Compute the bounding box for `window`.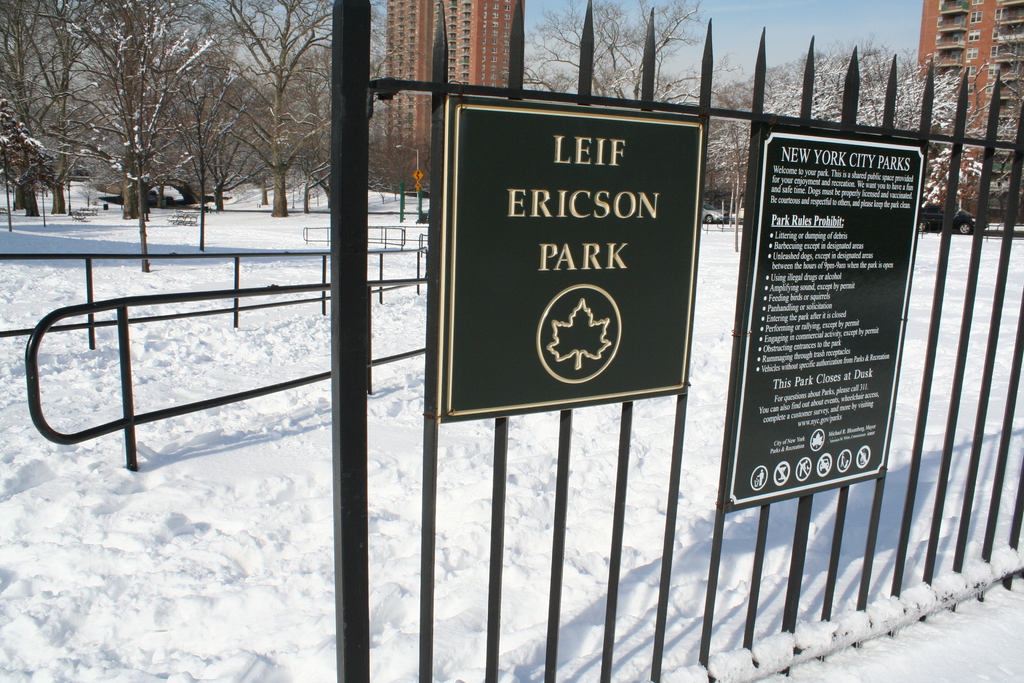
x1=970 y1=28 x2=980 y2=38.
